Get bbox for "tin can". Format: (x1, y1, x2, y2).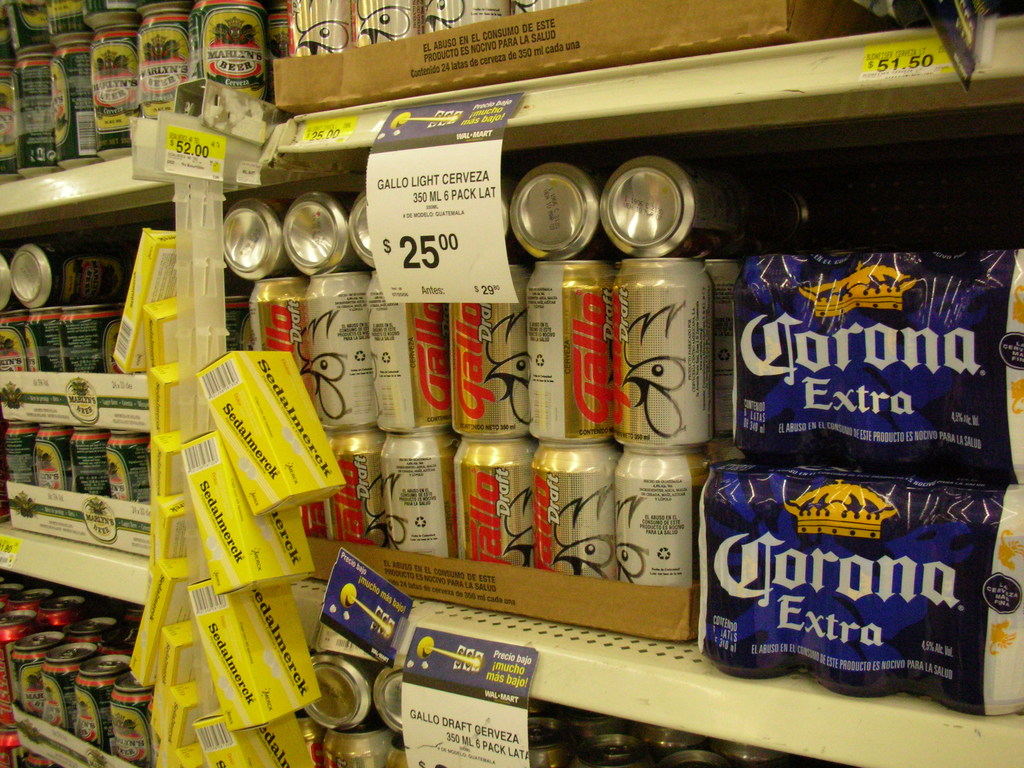
(535, 439, 611, 578).
